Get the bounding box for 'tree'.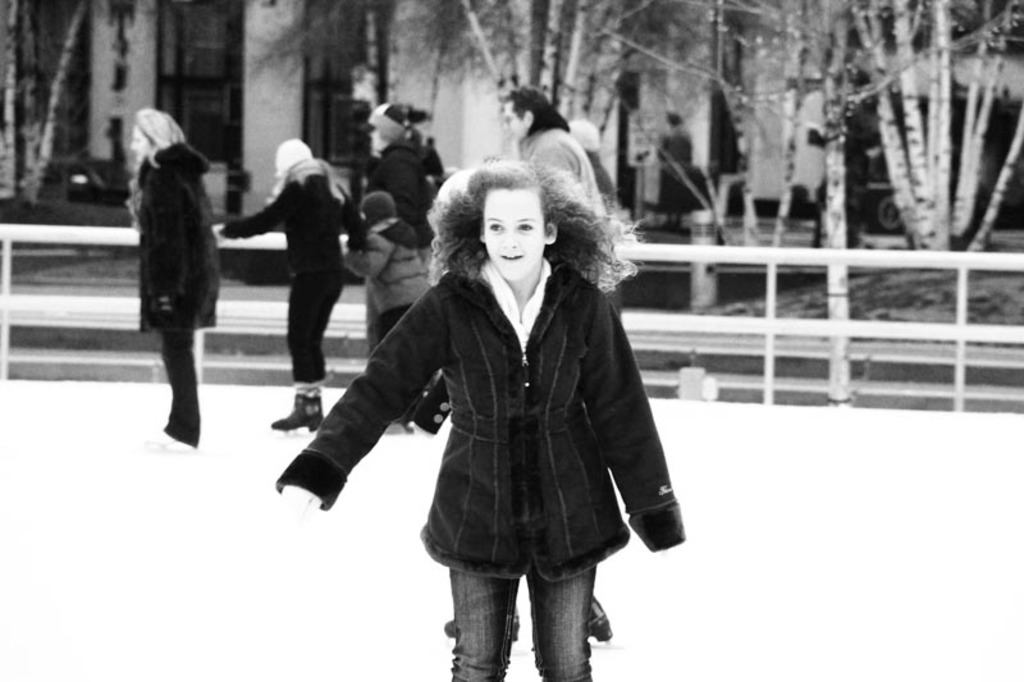
x1=568 y1=0 x2=1023 y2=408.
